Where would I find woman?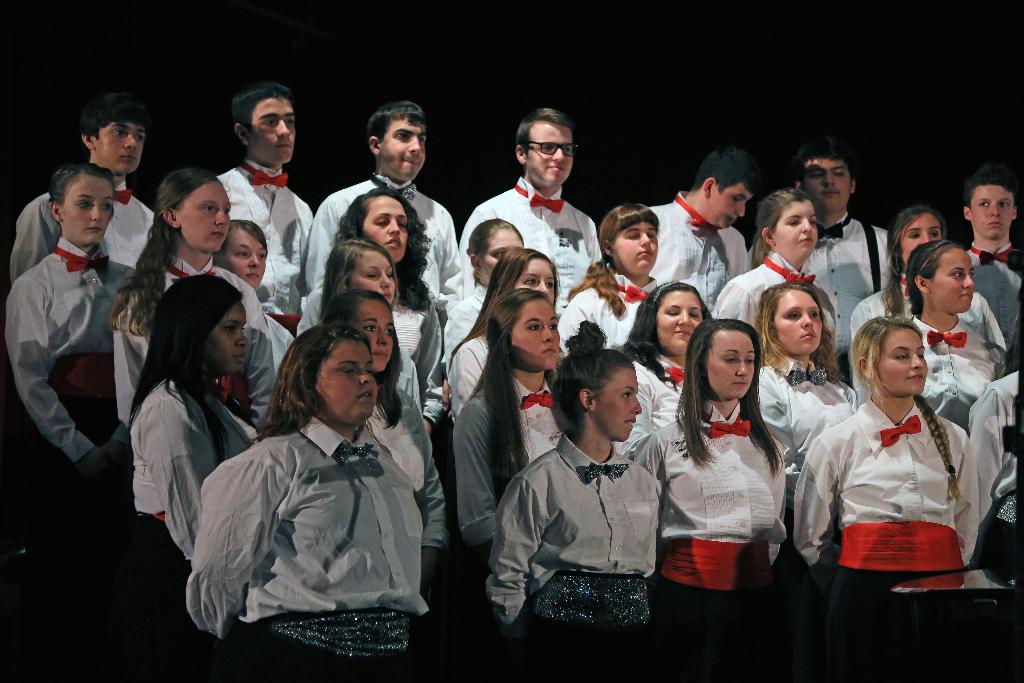
At <bbox>671, 311, 810, 625</bbox>.
